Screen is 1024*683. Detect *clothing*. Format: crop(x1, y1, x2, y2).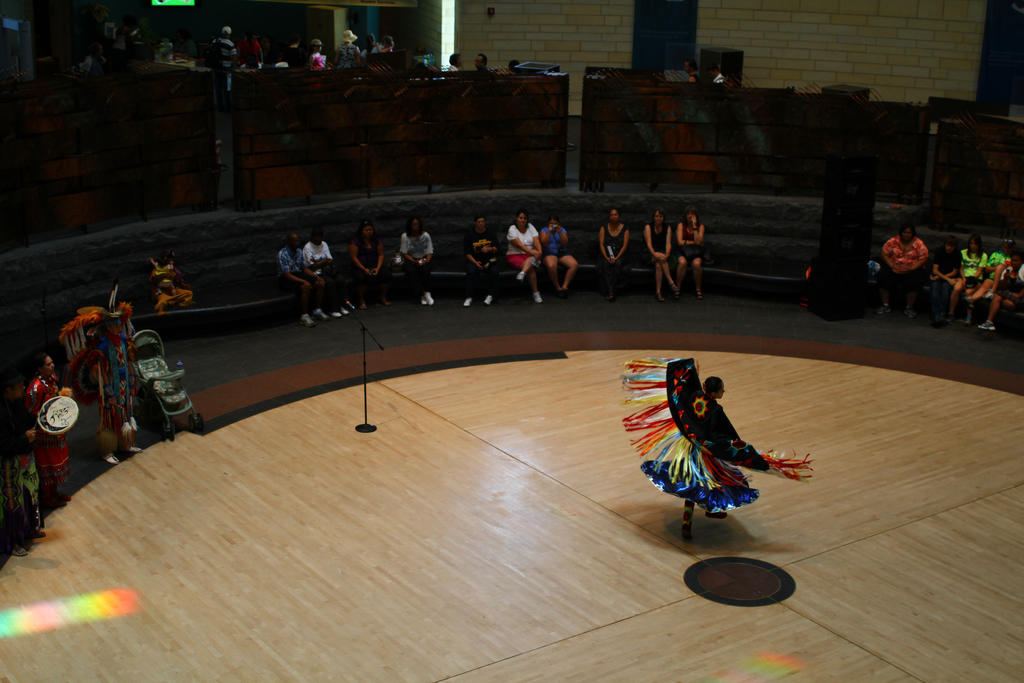
crop(280, 248, 301, 288).
